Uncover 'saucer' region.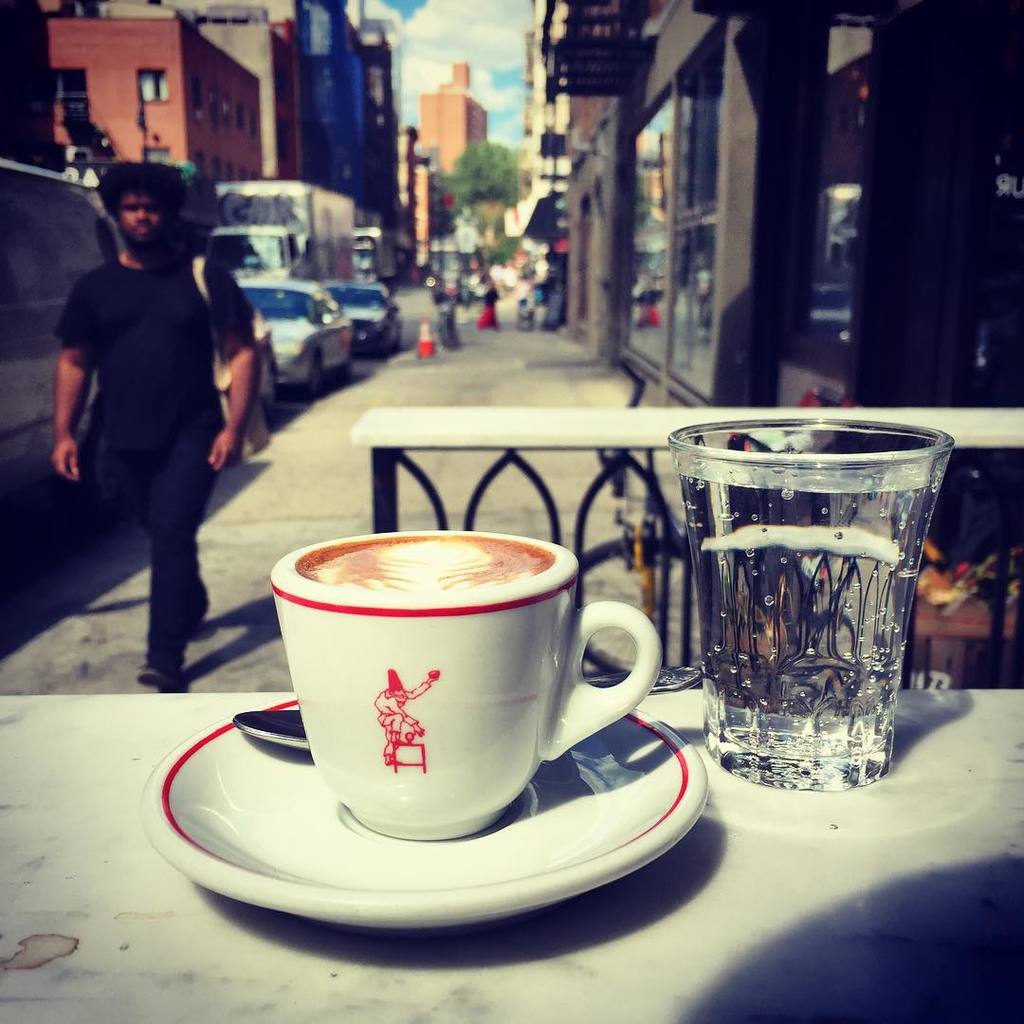
Uncovered: bbox=[145, 706, 717, 925].
